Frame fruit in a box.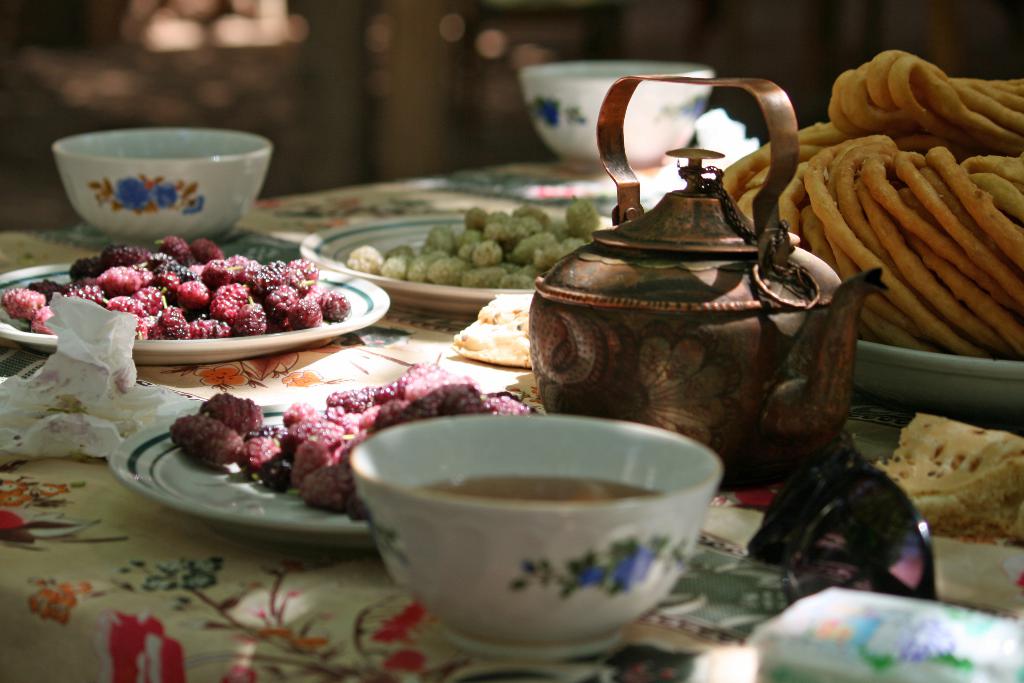
320, 291, 351, 322.
